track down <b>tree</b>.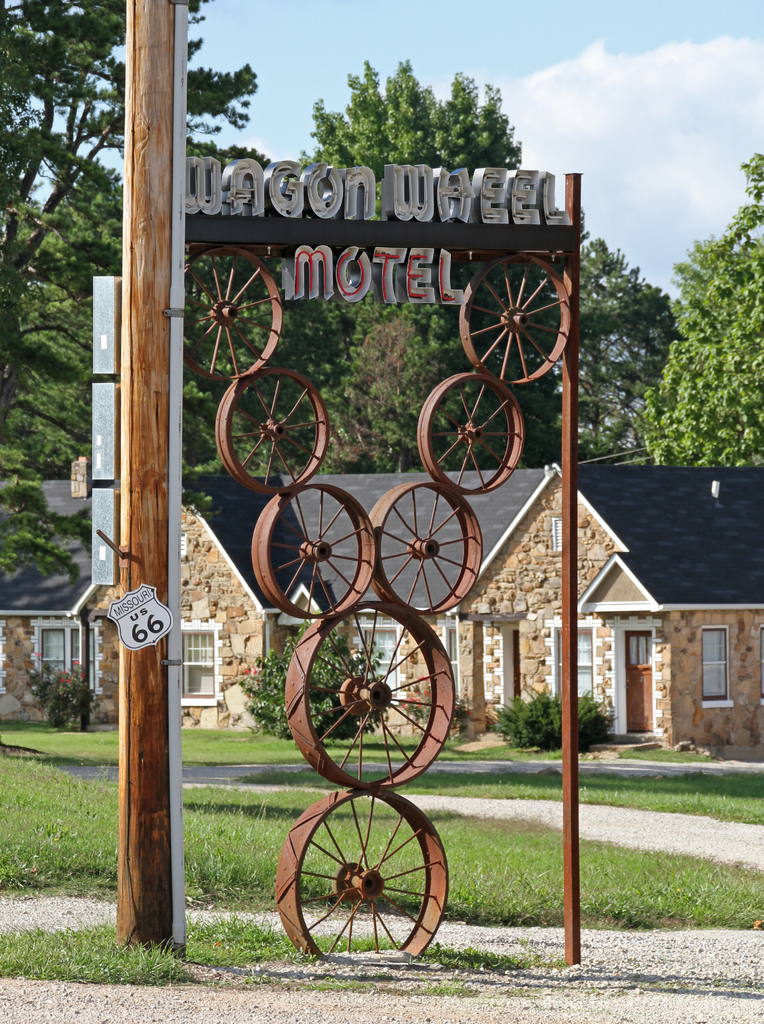
Tracked to <box>645,200,756,464</box>.
